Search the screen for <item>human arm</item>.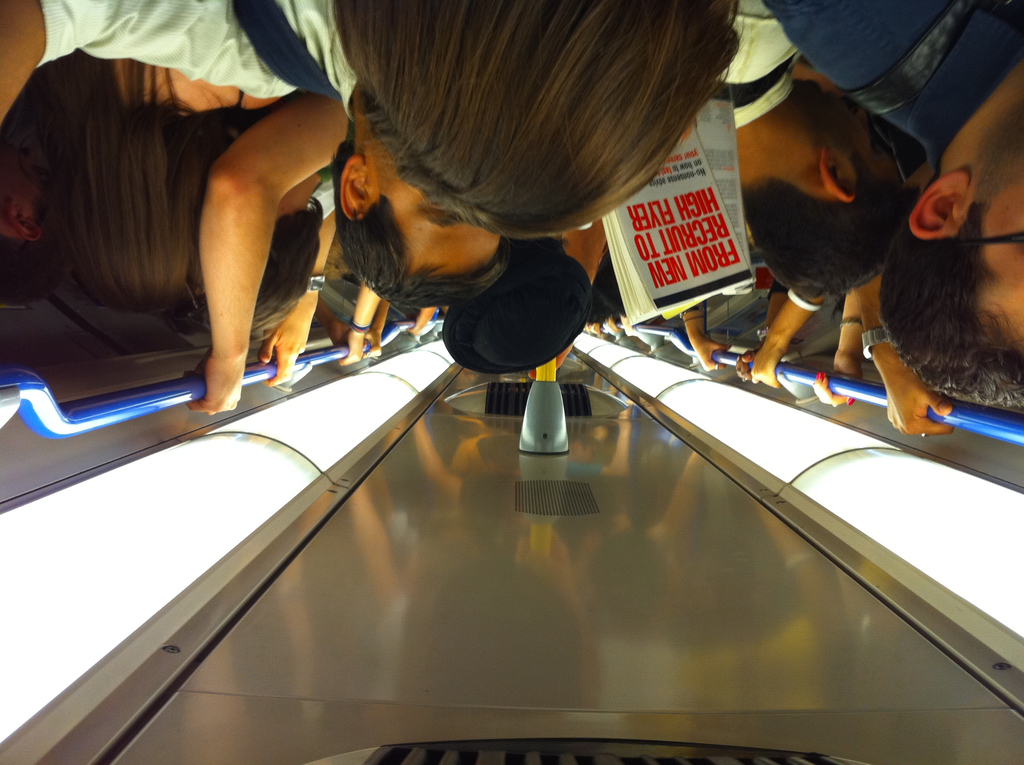
Found at left=859, top=273, right=956, bottom=440.
